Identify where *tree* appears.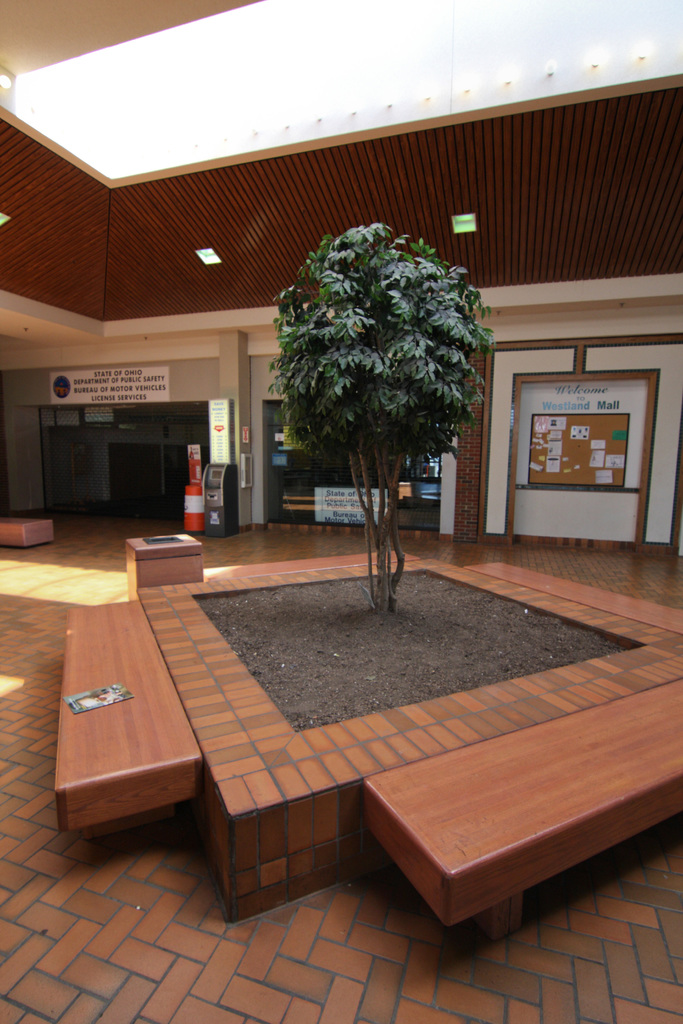
Appears at 242:205:502:573.
